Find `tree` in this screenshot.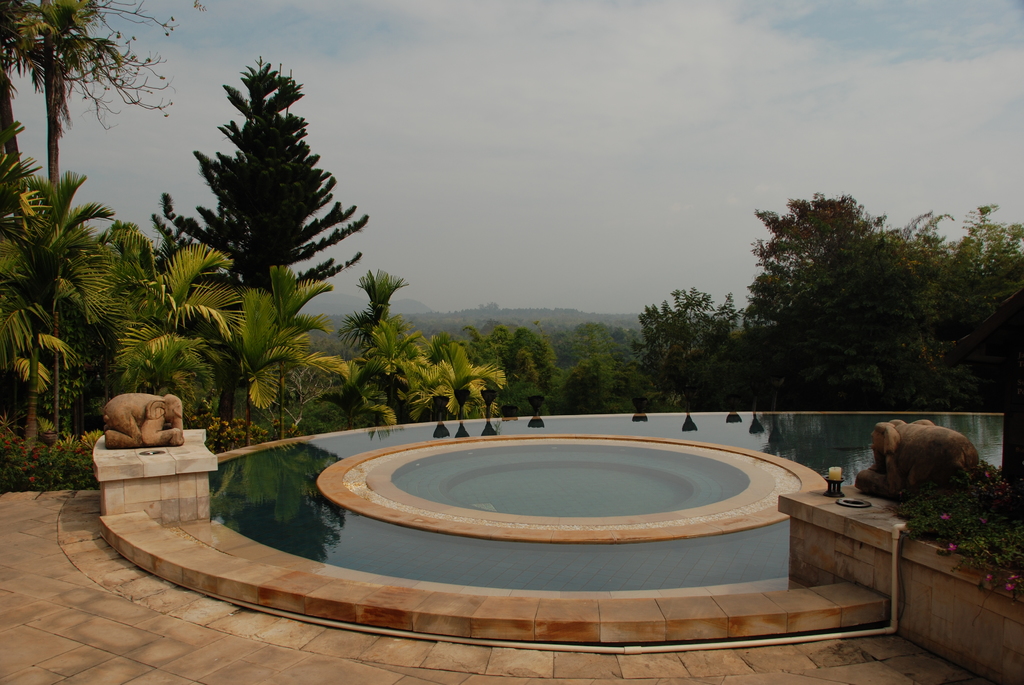
The bounding box for `tree` is (x1=630, y1=177, x2=1023, y2=402).
